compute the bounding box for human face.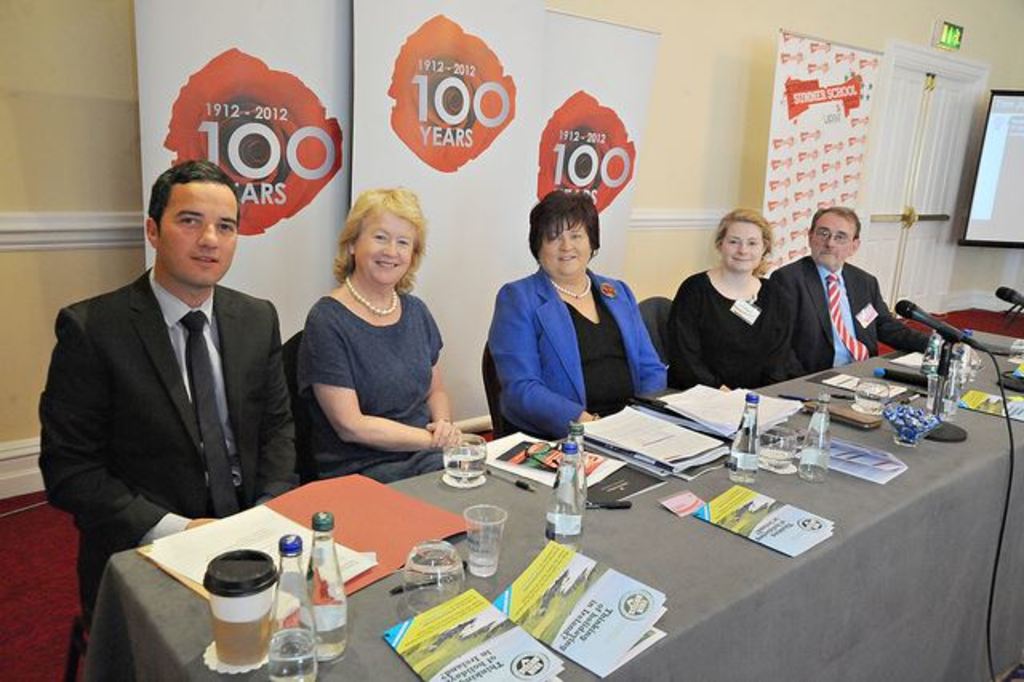
locate(354, 211, 416, 283).
